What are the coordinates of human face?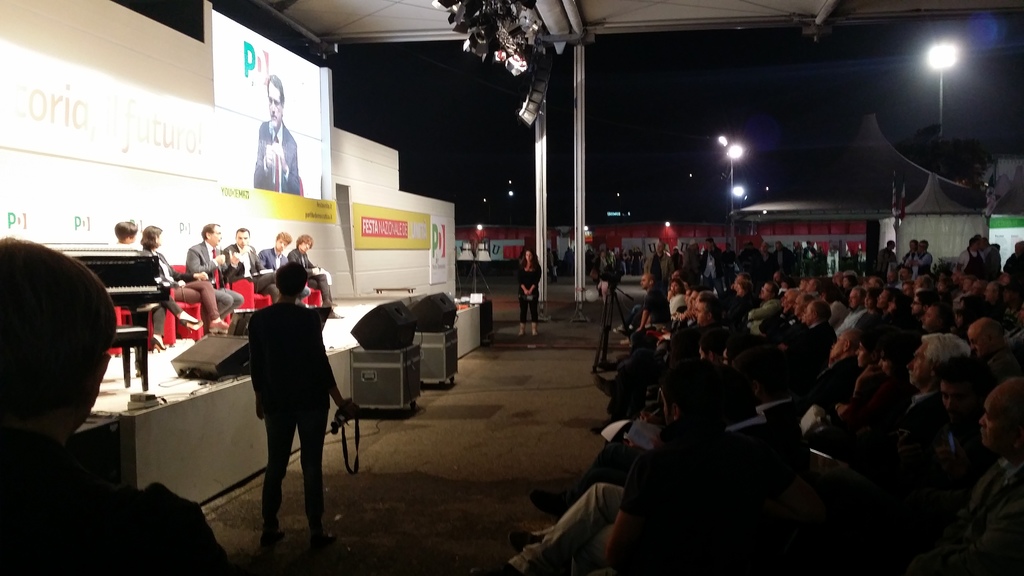
[x1=737, y1=285, x2=743, y2=294].
